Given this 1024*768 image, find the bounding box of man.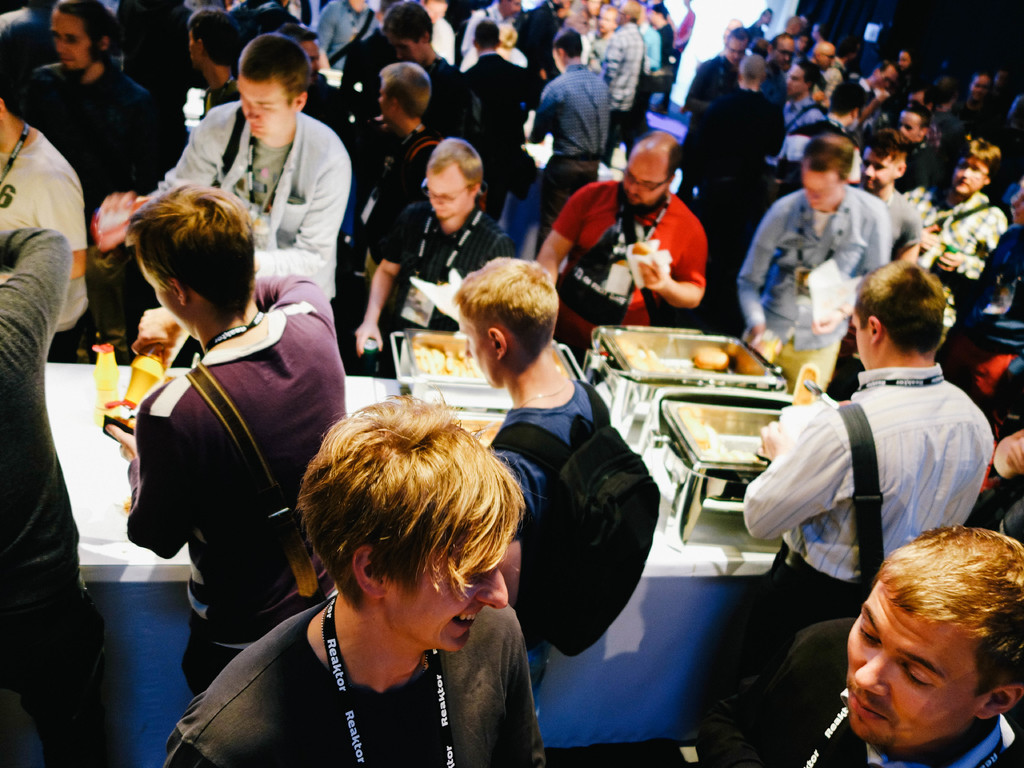
rect(419, 0, 459, 74).
